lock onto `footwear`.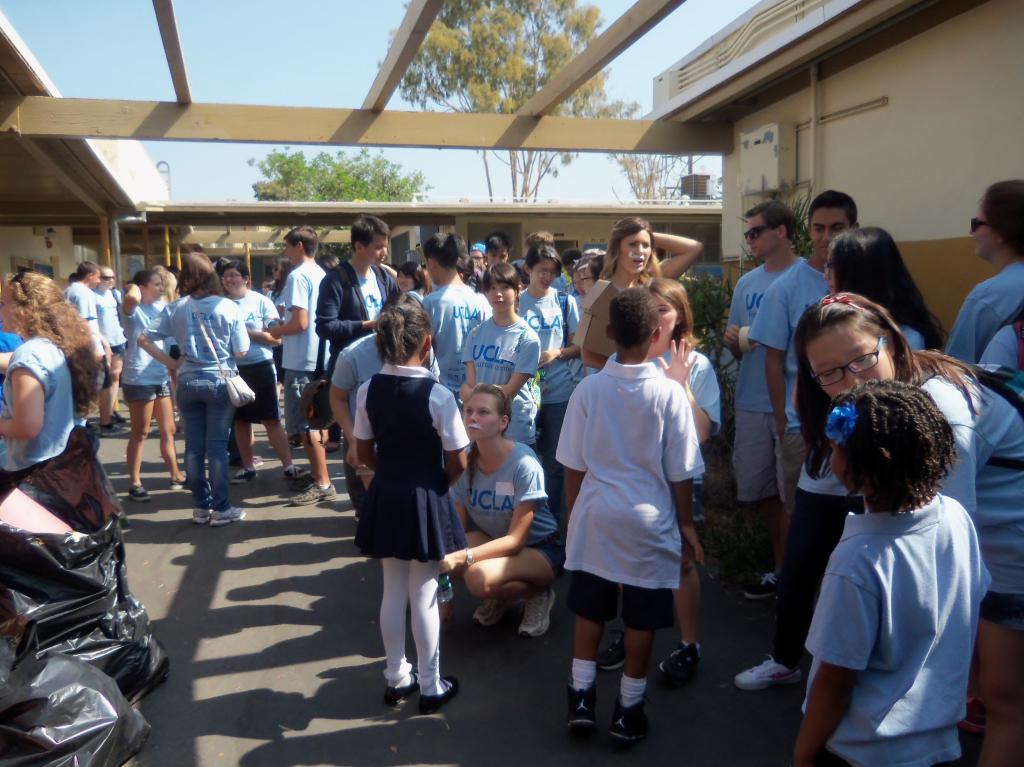
Locked: rect(740, 568, 776, 602).
